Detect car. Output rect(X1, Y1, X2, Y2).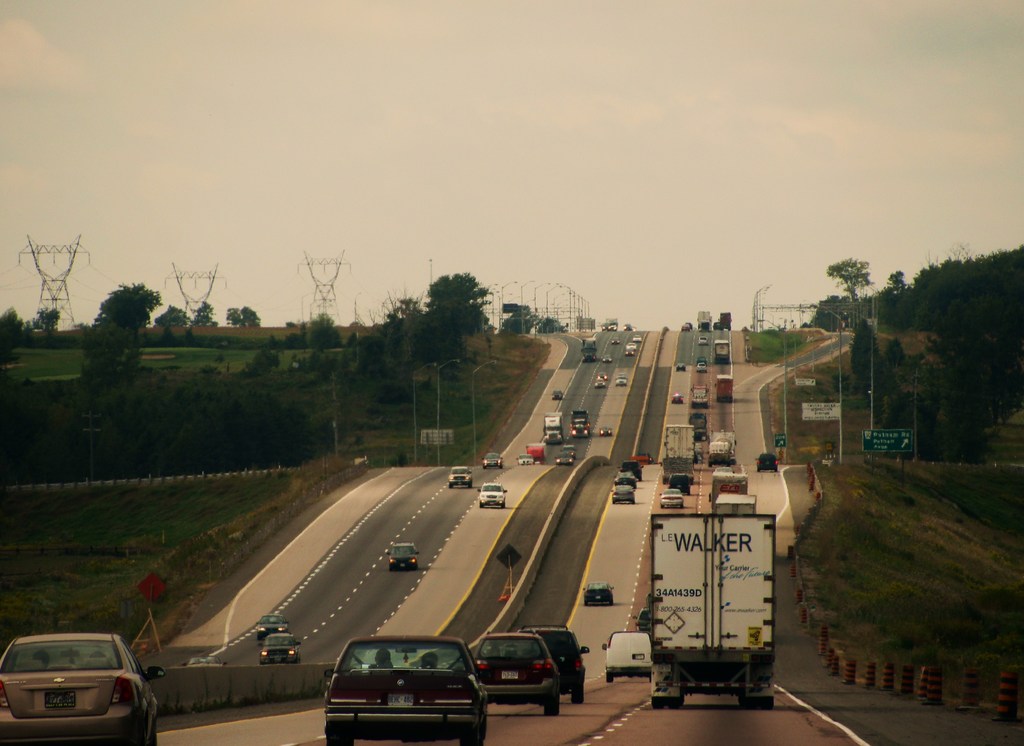
rect(757, 451, 781, 472).
